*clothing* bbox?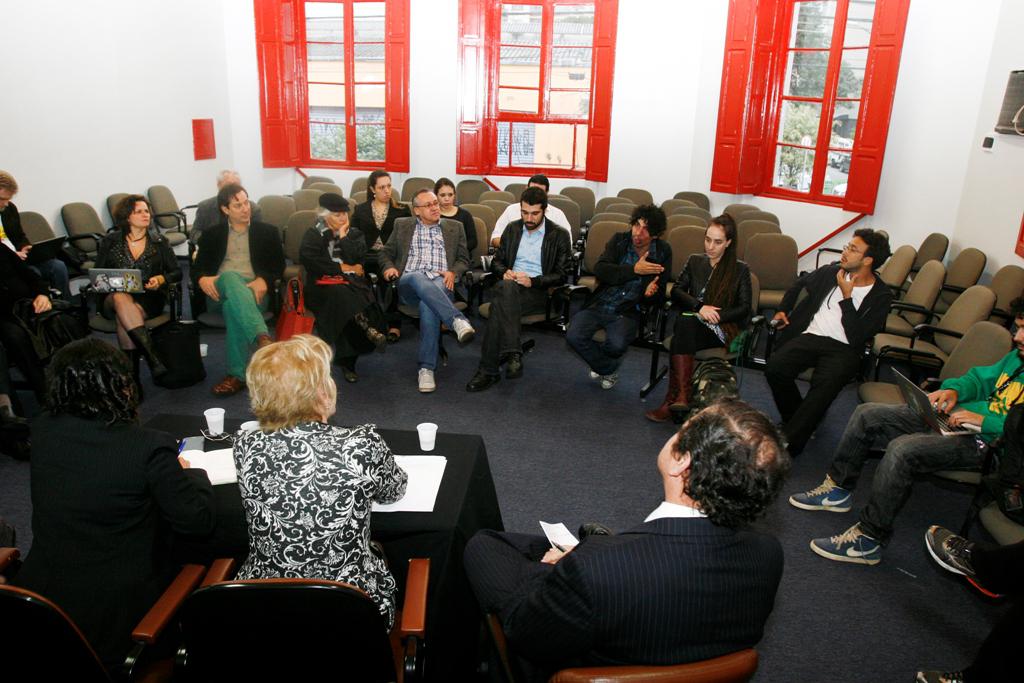
box(460, 494, 781, 668)
